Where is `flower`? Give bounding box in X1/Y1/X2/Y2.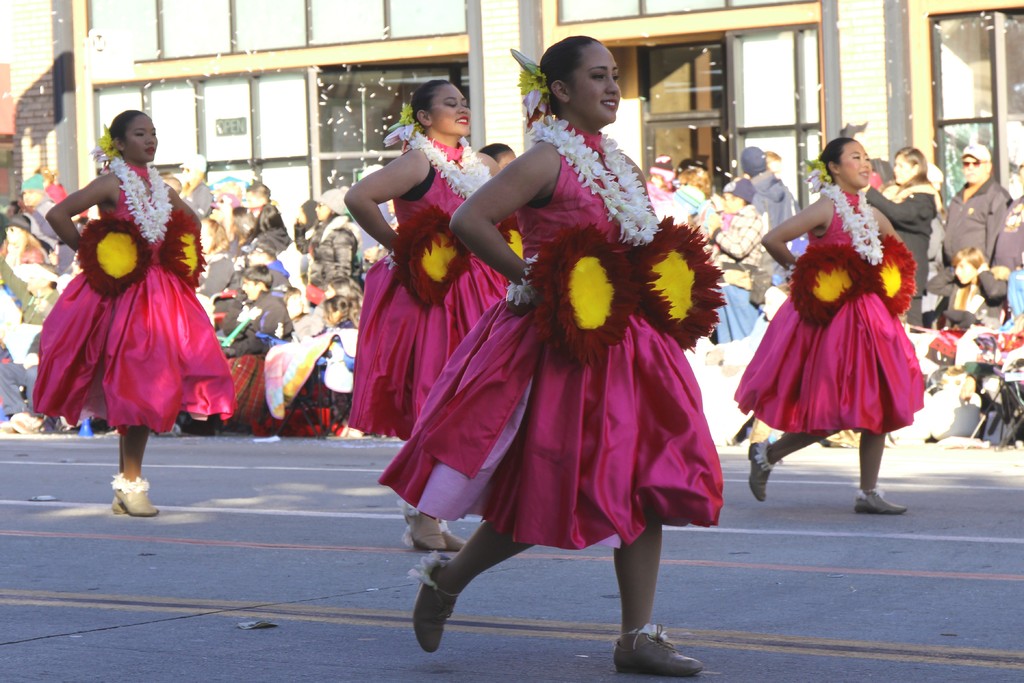
397/103/416/127.
